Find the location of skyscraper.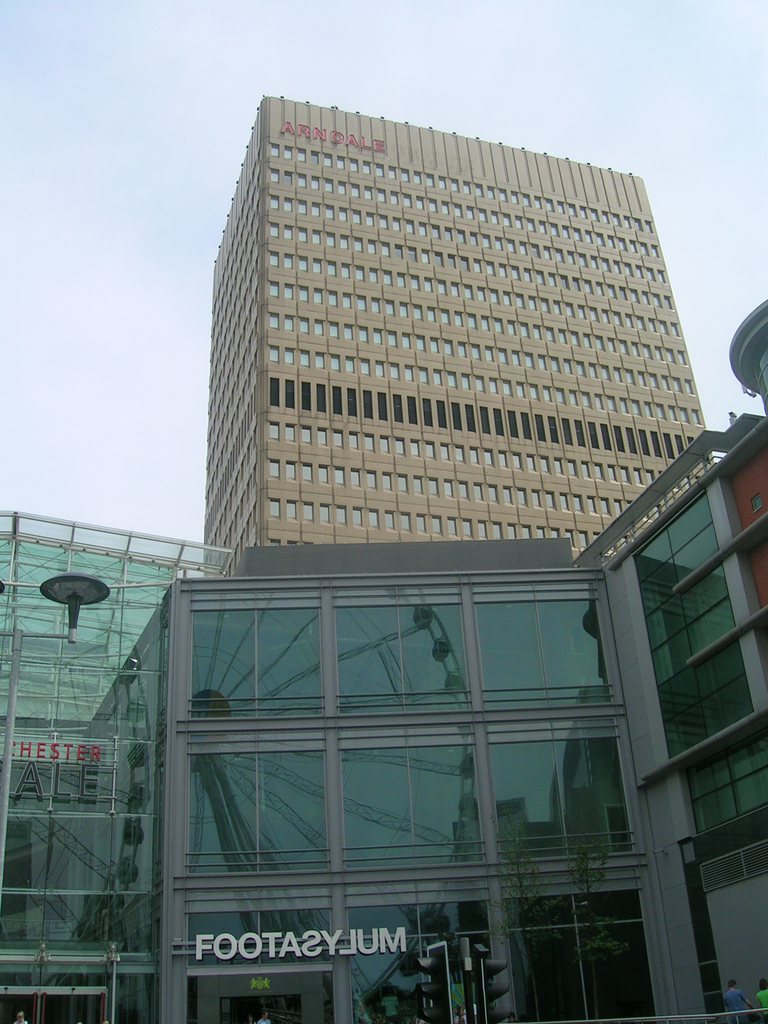
Location: 177,108,714,615.
